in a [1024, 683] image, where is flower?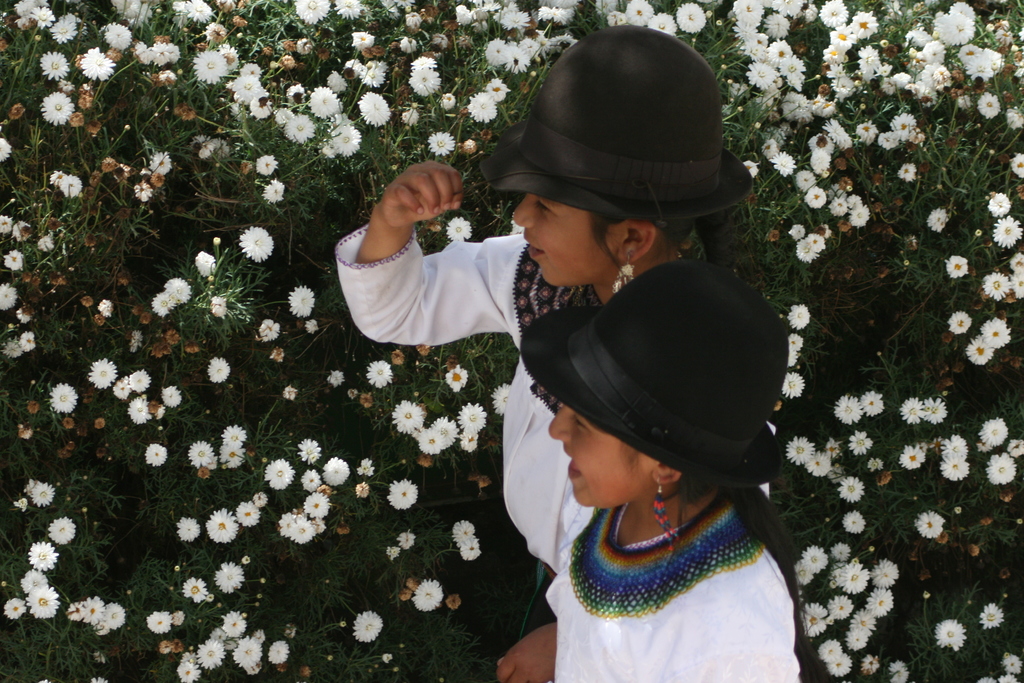
l=980, t=605, r=1006, b=629.
